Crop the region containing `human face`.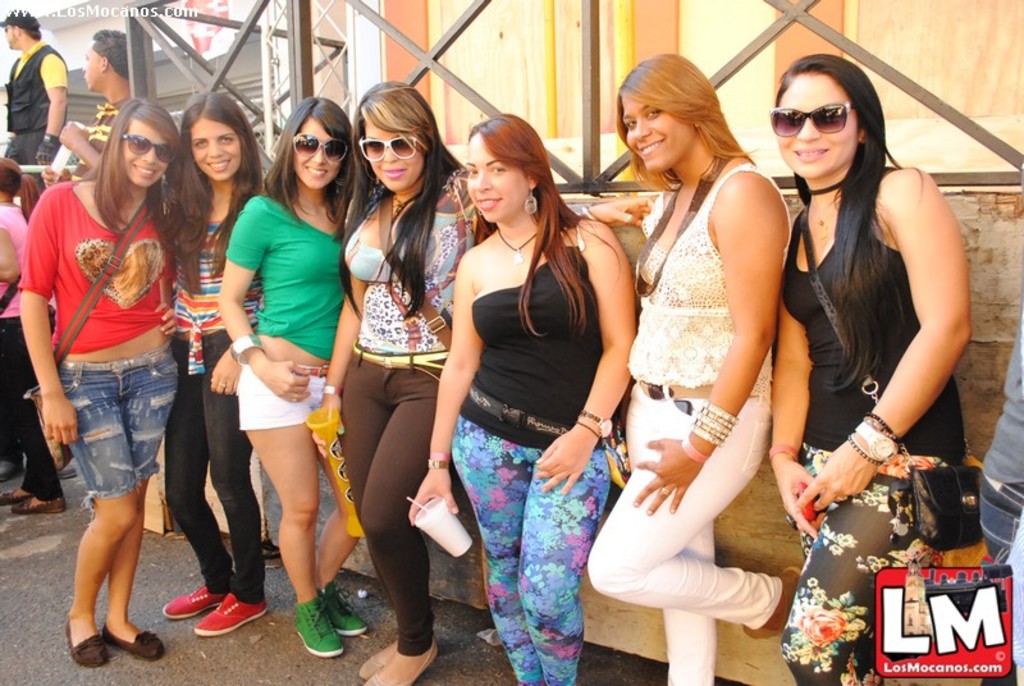
Crop region: (left=192, top=109, right=242, bottom=175).
